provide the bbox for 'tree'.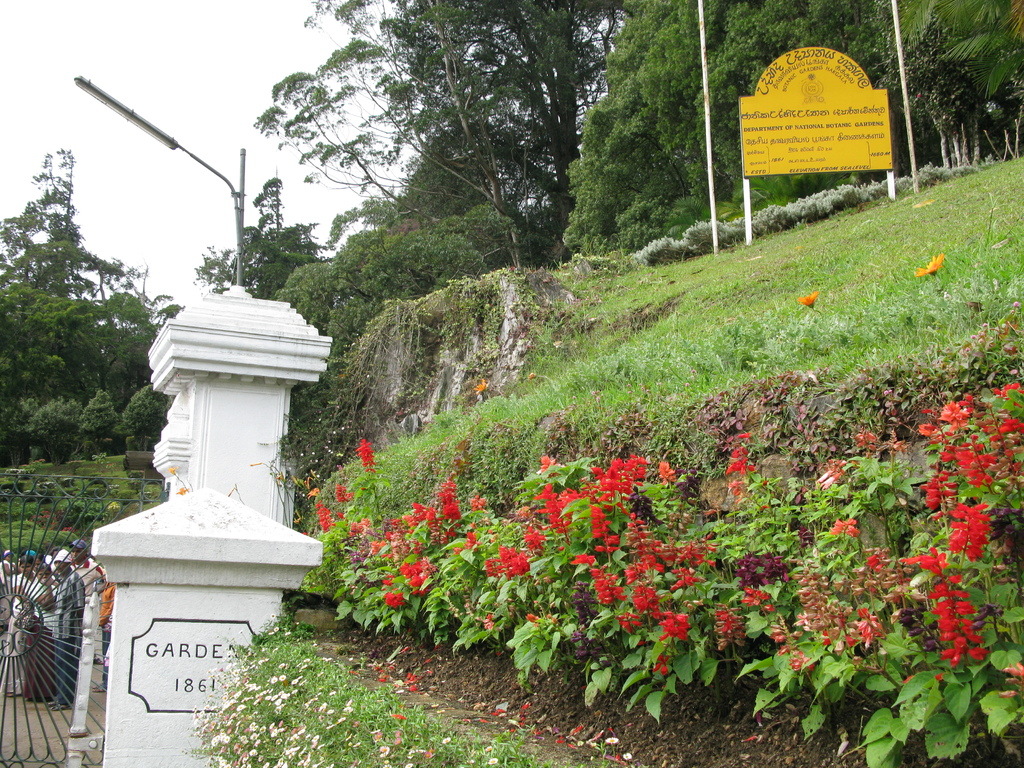
259,0,639,275.
